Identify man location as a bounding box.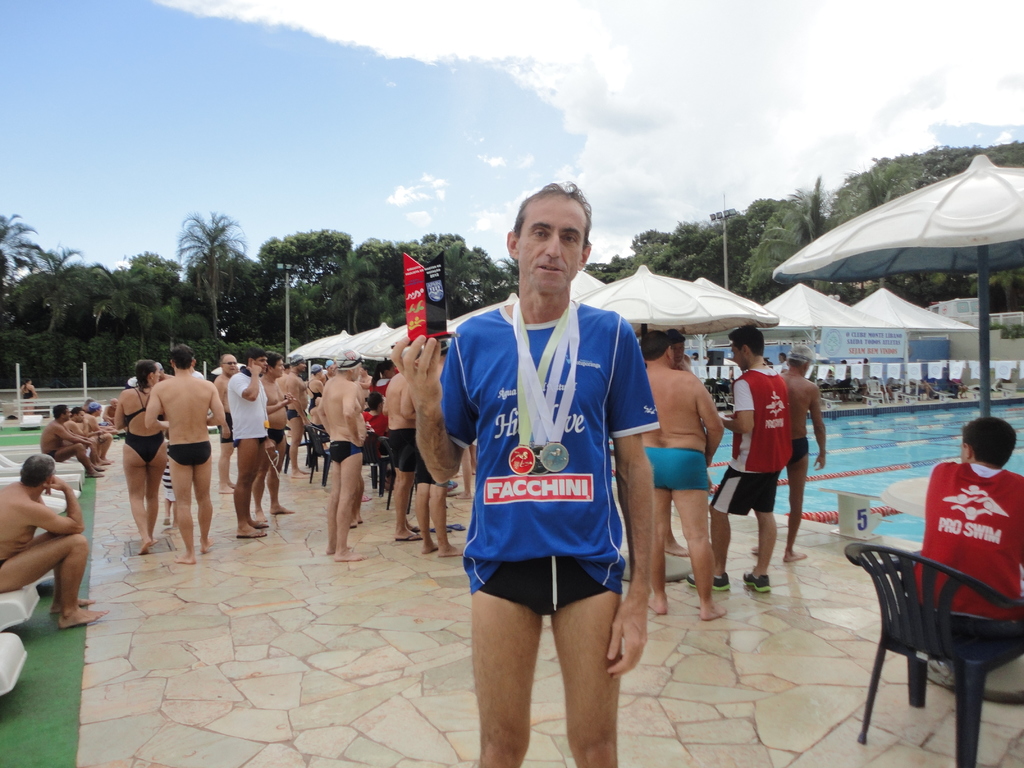
<region>316, 345, 367, 558</region>.
